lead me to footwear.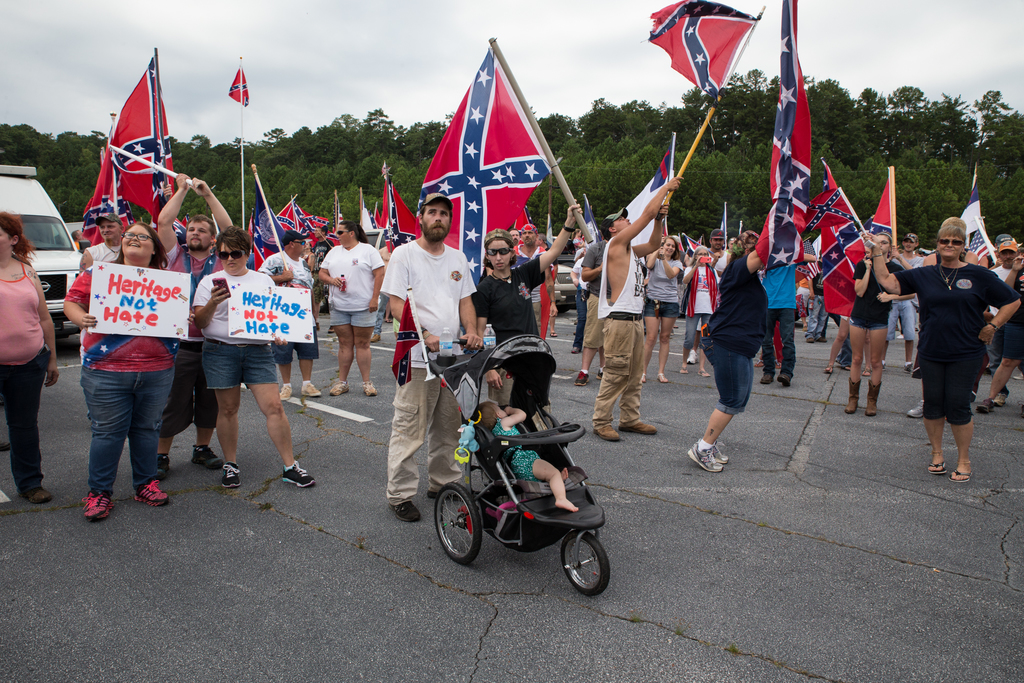
Lead to BBox(134, 477, 170, 509).
